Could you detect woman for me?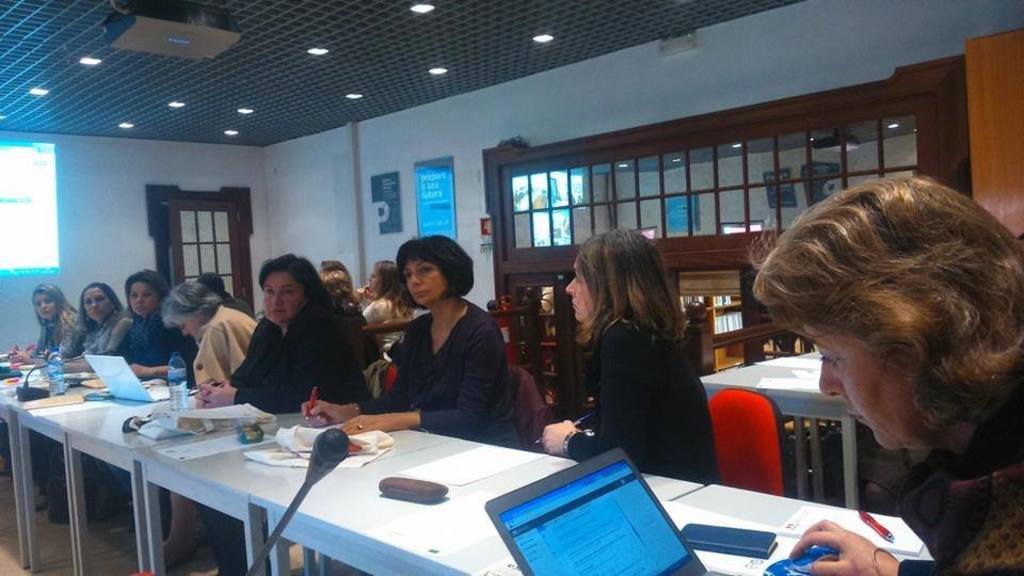
Detection result: {"x1": 545, "y1": 221, "x2": 717, "y2": 480}.
